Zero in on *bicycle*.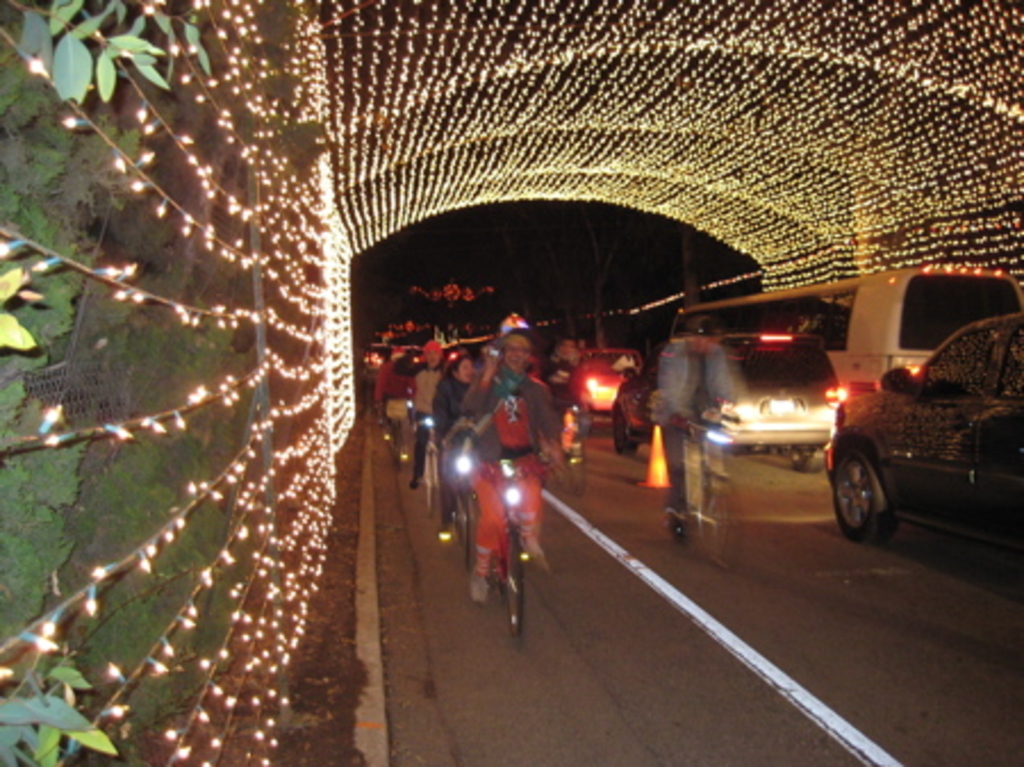
Zeroed in: (left=437, top=435, right=567, bottom=630).
